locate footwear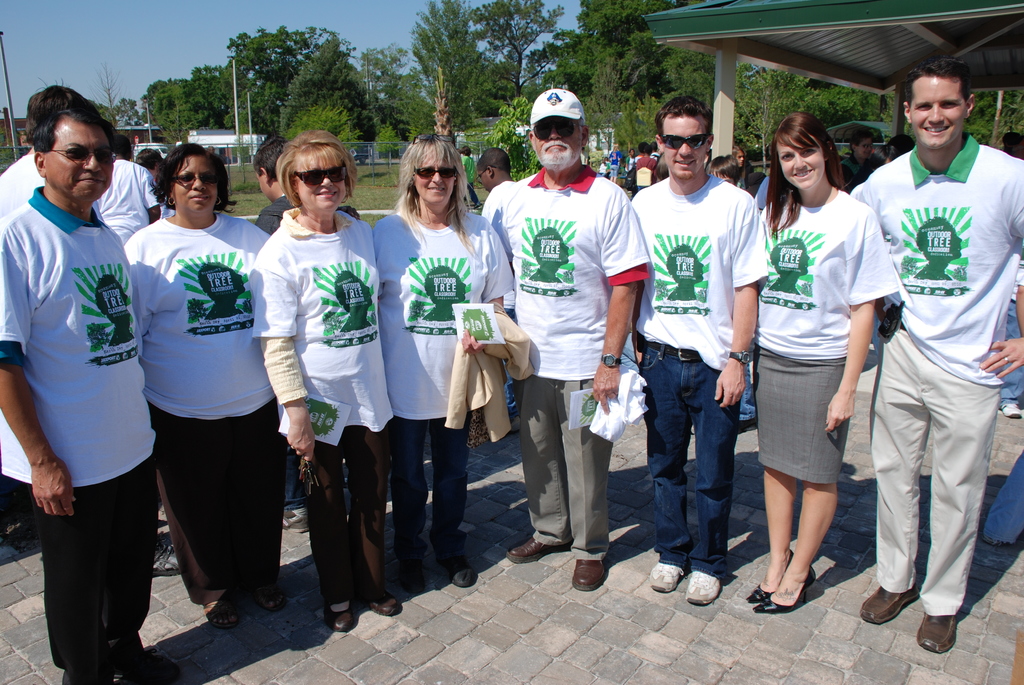
[1001,402,1020,419]
